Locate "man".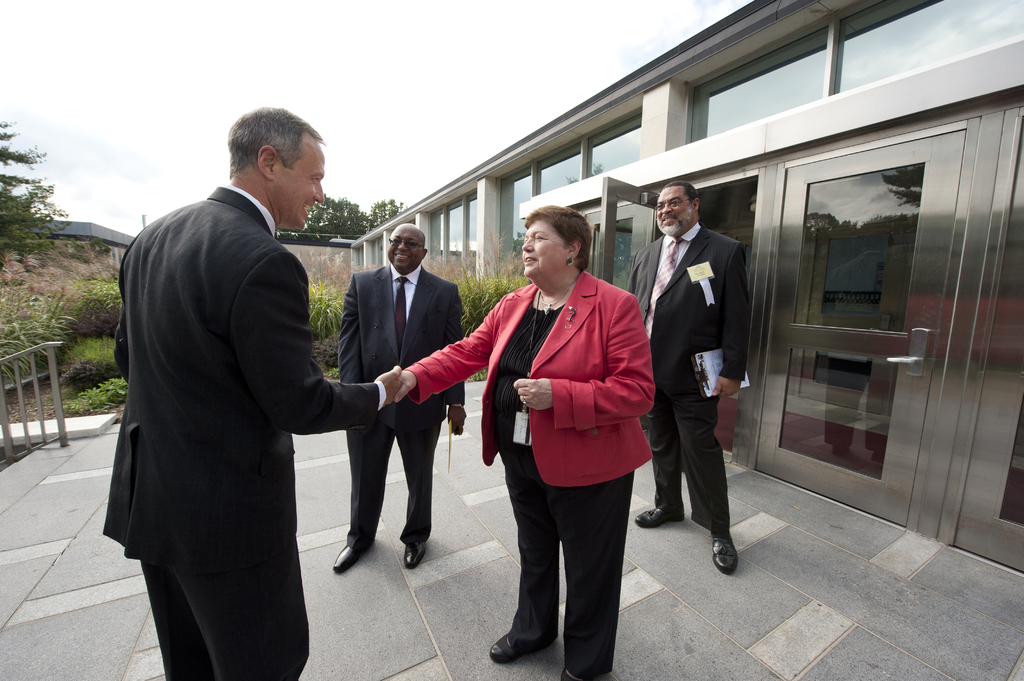
Bounding box: {"left": 113, "top": 88, "right": 367, "bottom": 680}.
